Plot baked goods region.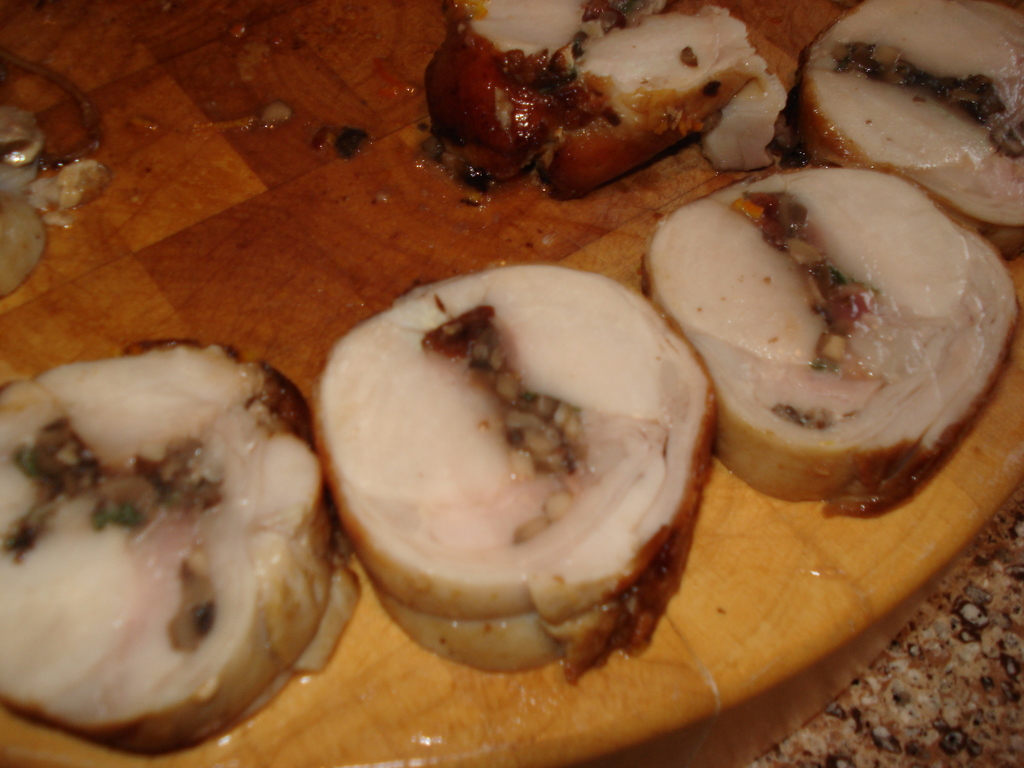
Plotted at bbox=(314, 266, 711, 685).
